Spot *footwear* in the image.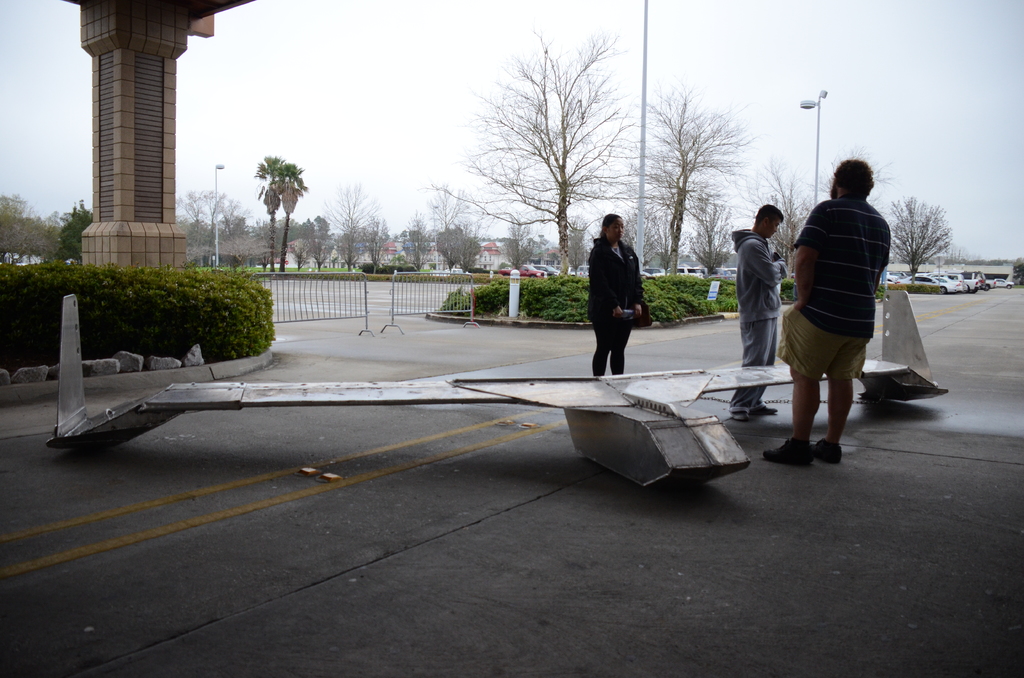
*footwear* found at locate(762, 434, 813, 465).
